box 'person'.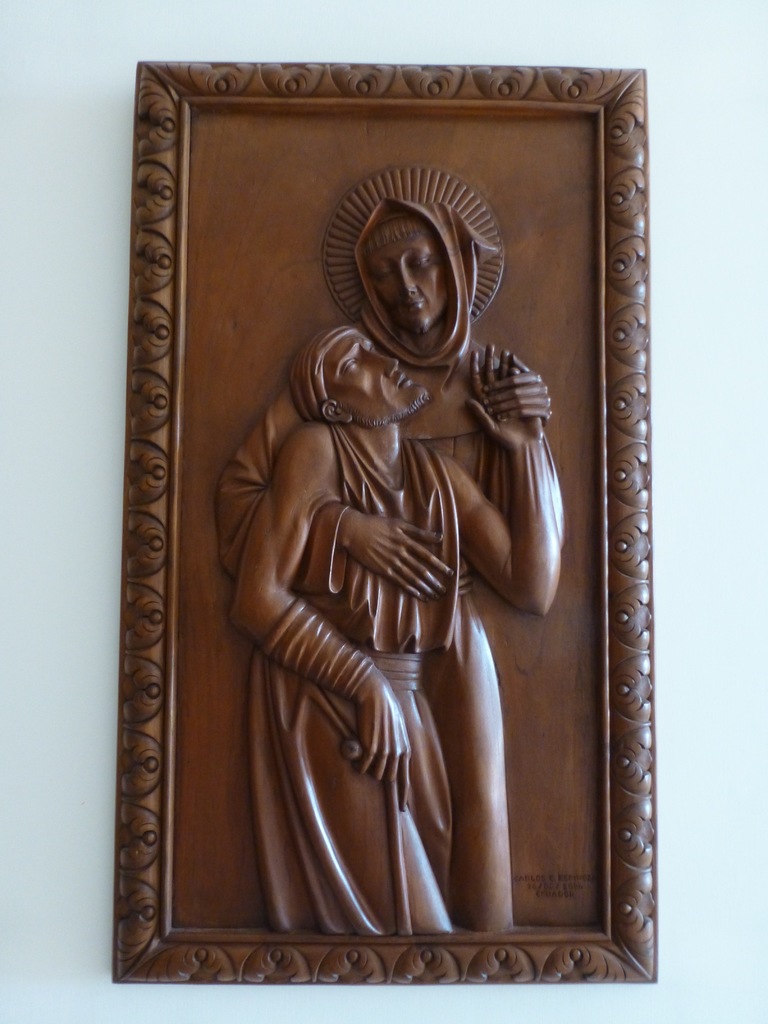
BBox(209, 189, 559, 938).
